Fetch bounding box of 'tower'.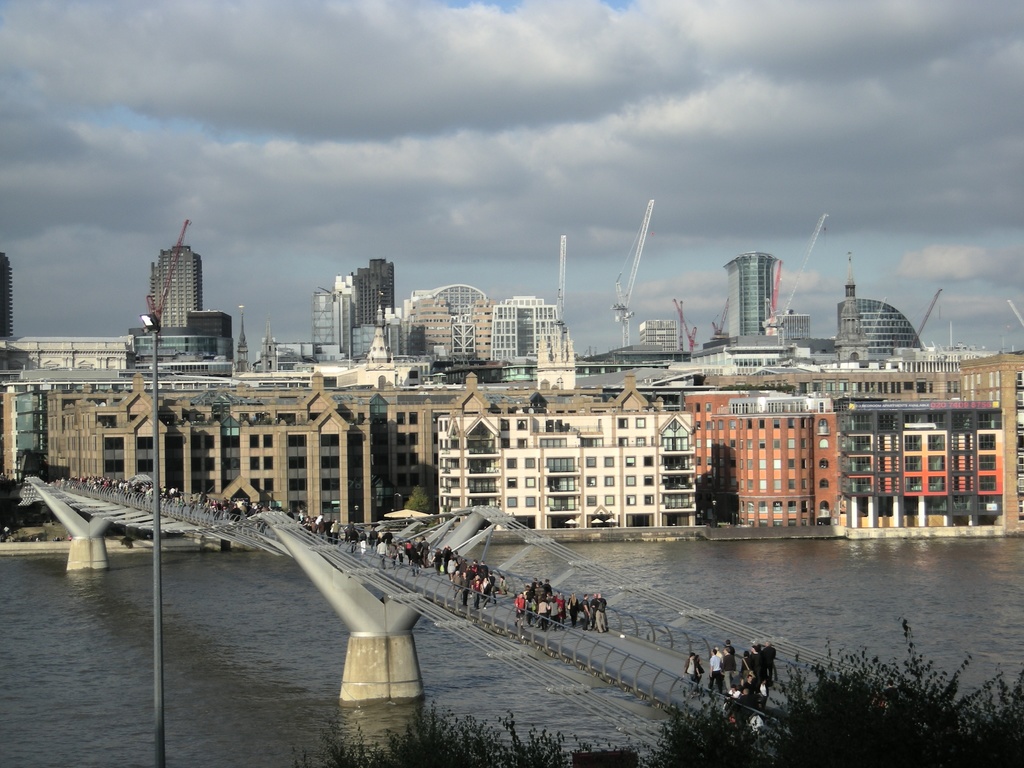
Bbox: bbox(148, 244, 205, 331).
